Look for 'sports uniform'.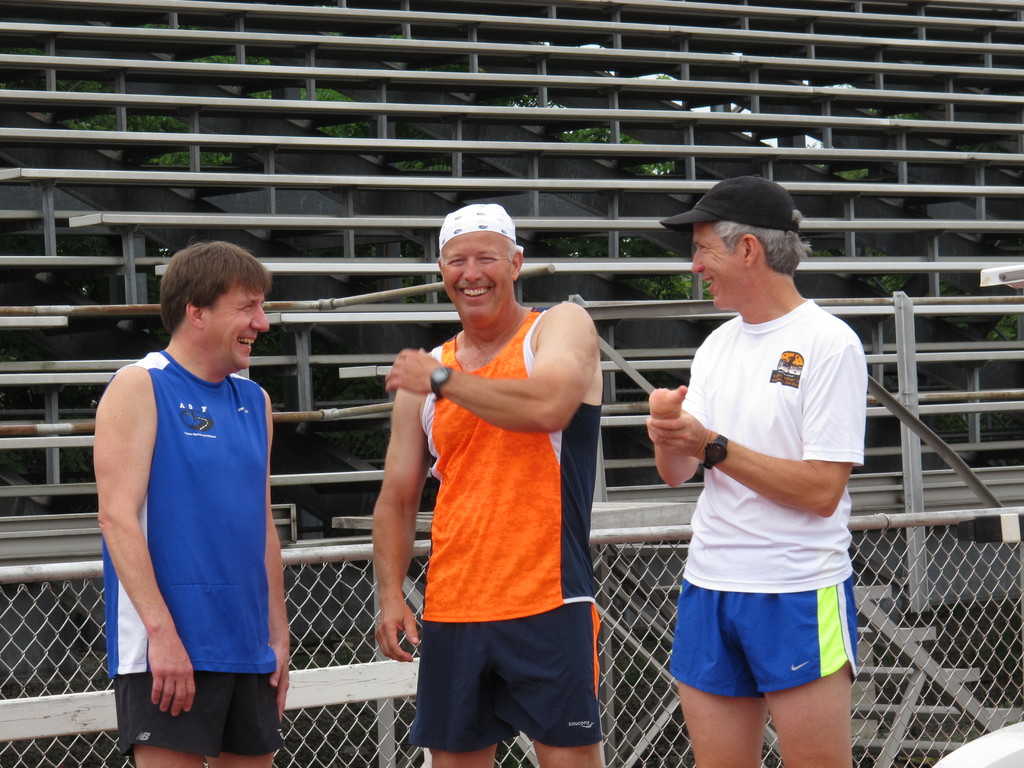
Found: bbox(106, 362, 278, 755).
